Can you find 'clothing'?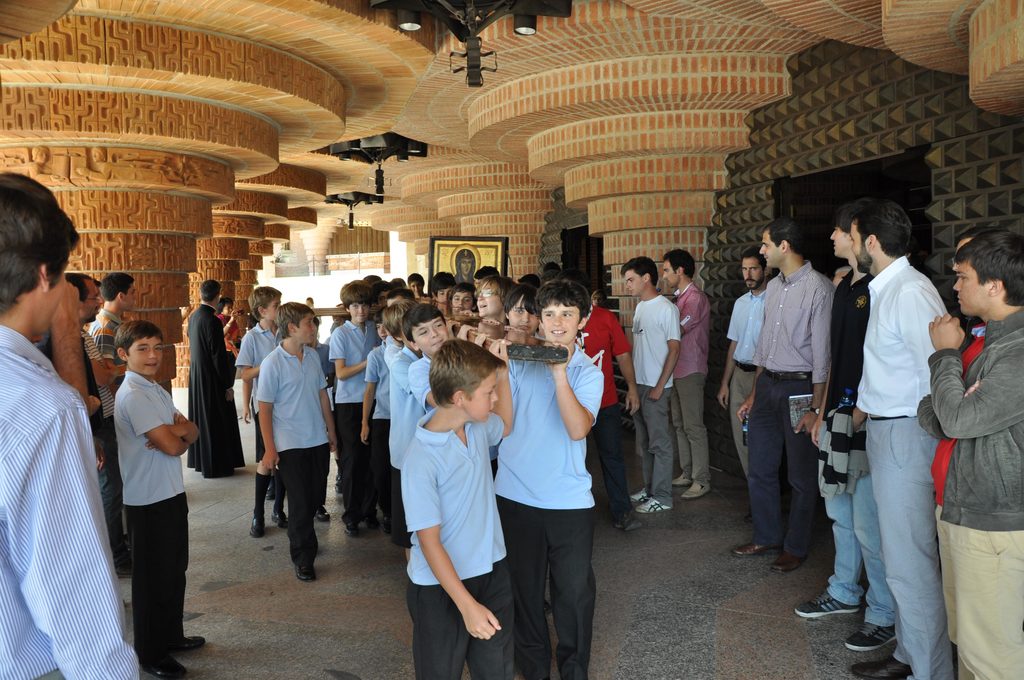
Yes, bounding box: box(721, 286, 755, 471).
